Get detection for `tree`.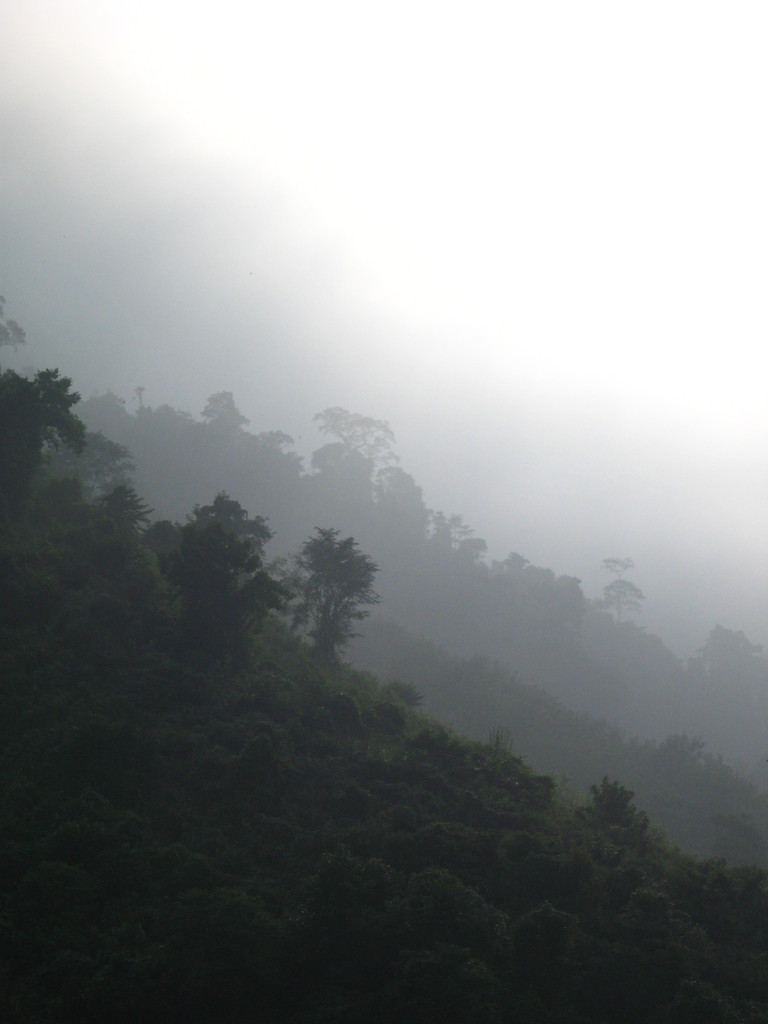
Detection: region(153, 516, 296, 676).
